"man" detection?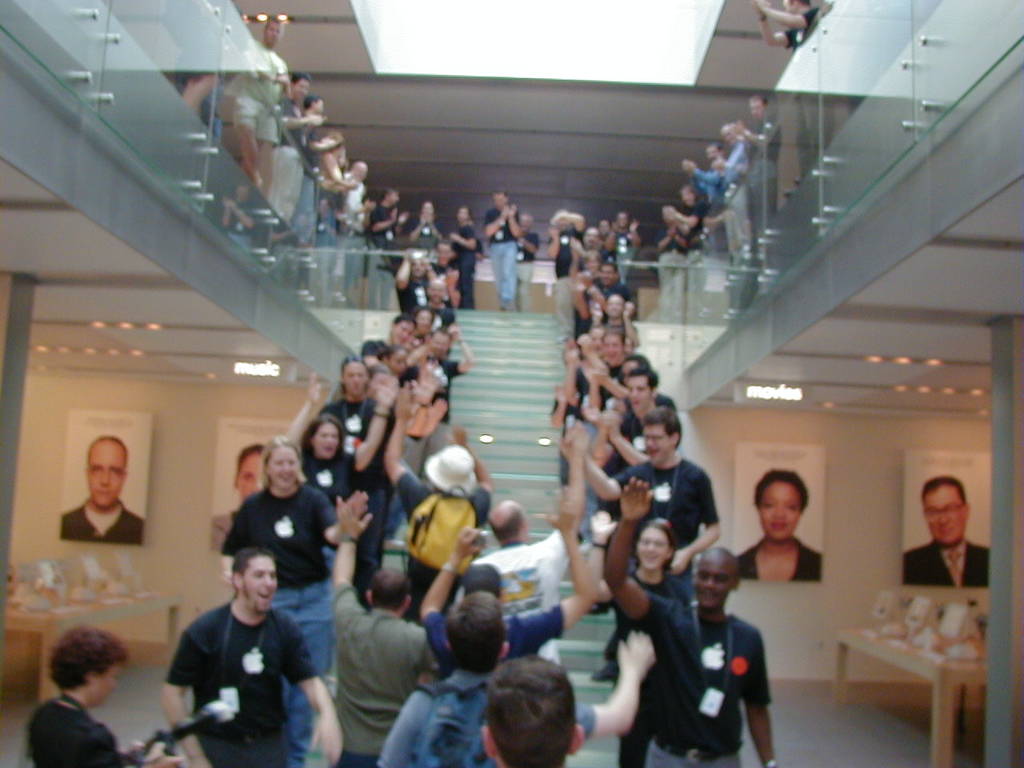
<box>278,72,319,214</box>
